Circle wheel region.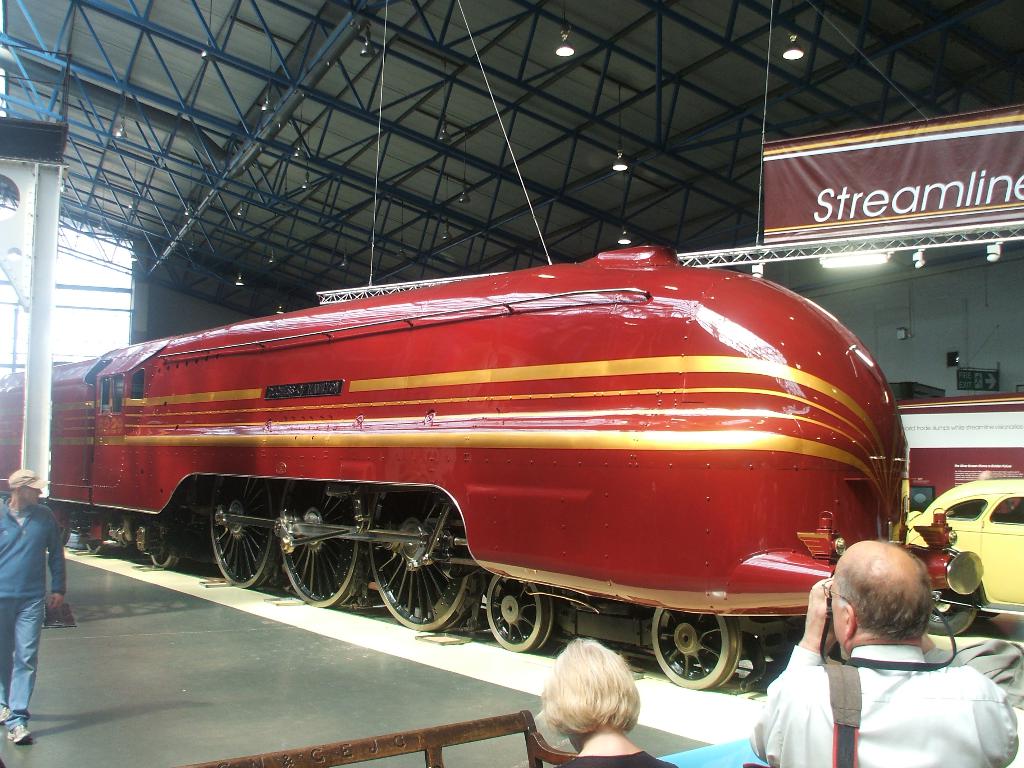
Region: [left=930, top=591, right=982, bottom=636].
